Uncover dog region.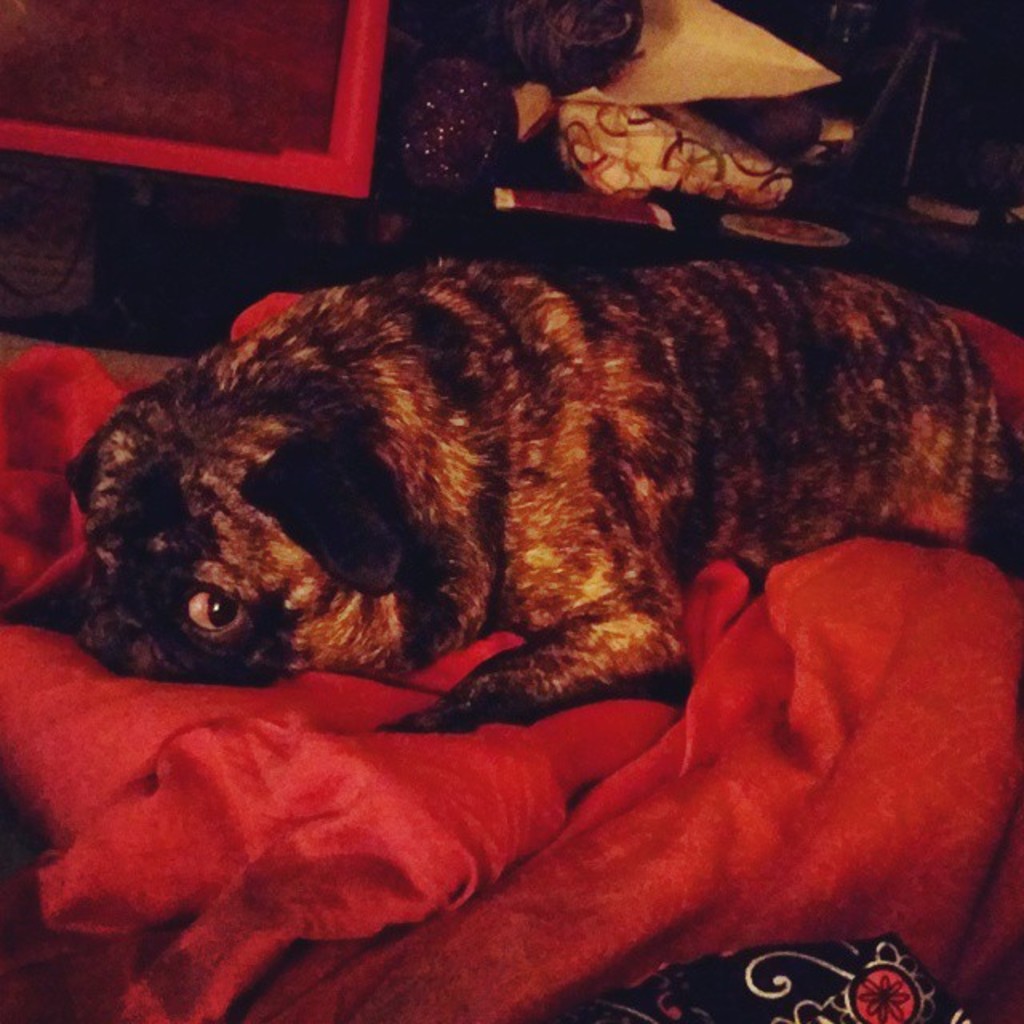
Uncovered: 59, 262, 1022, 734.
